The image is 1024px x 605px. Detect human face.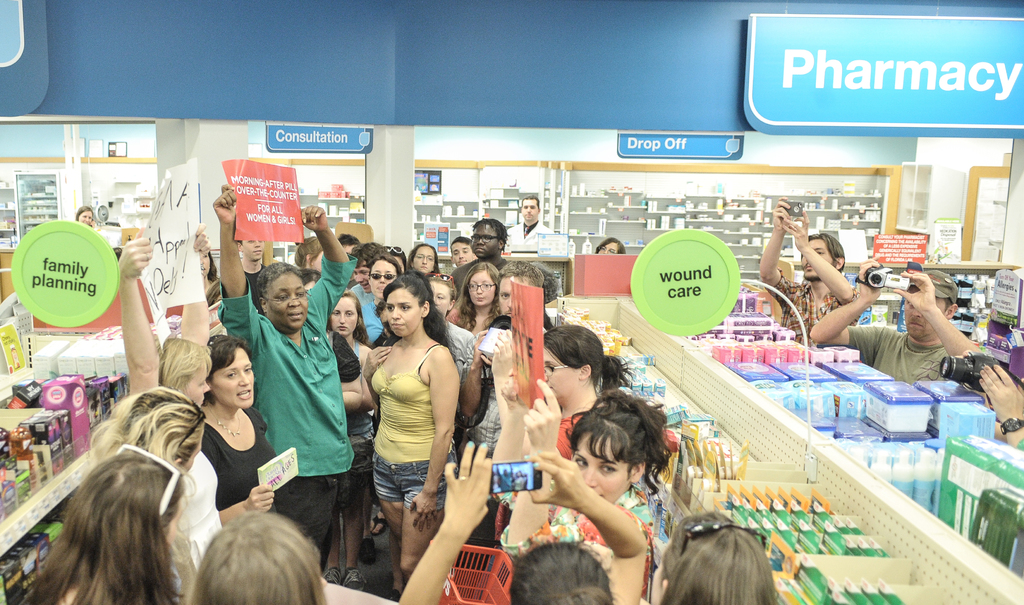
Detection: bbox=(267, 272, 307, 331).
